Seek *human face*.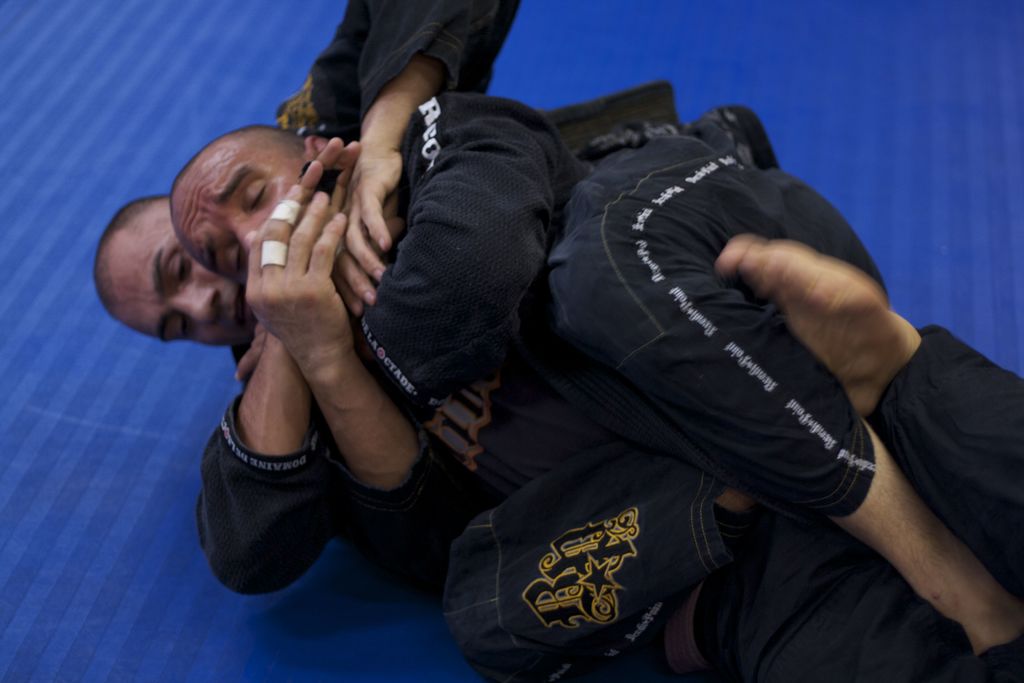
select_region(177, 136, 297, 280).
